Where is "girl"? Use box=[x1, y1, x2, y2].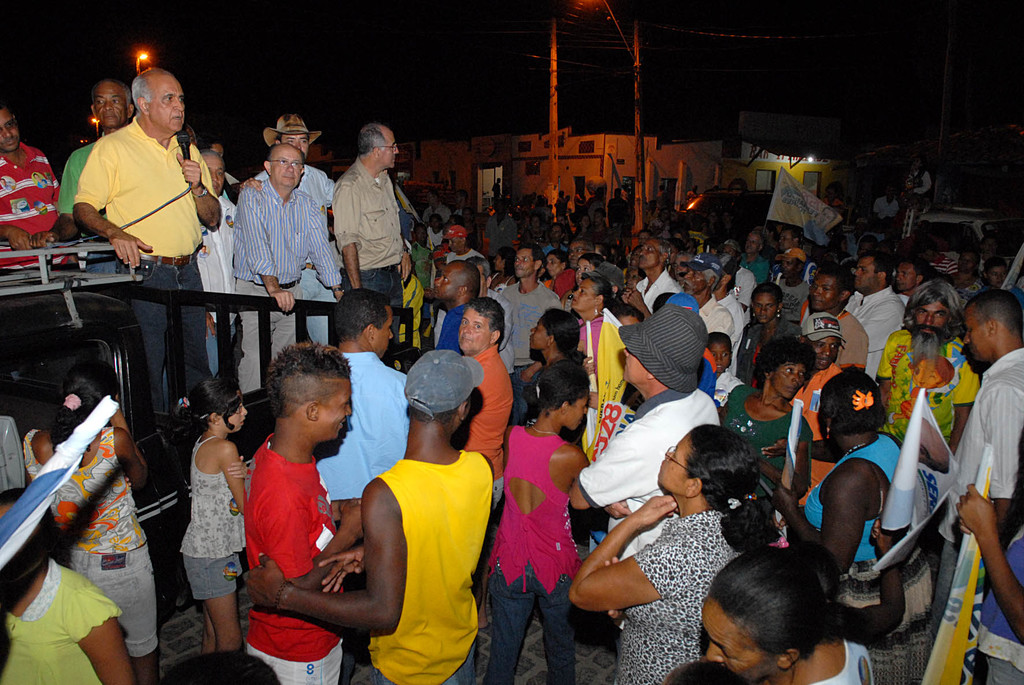
box=[492, 362, 596, 682].
